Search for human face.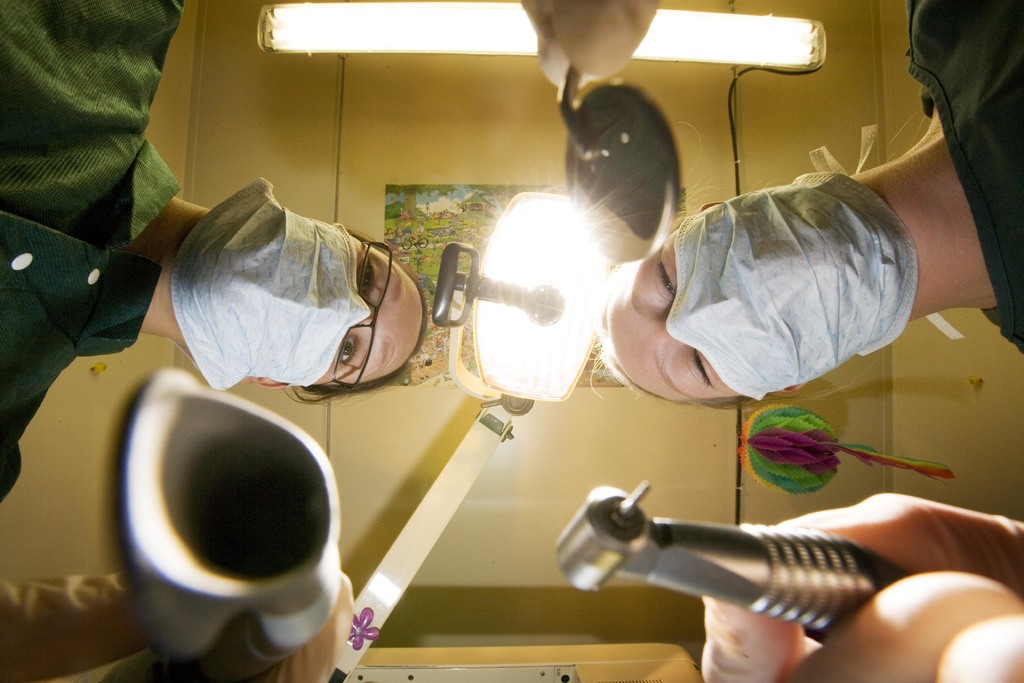
Found at [left=611, top=200, right=851, bottom=395].
